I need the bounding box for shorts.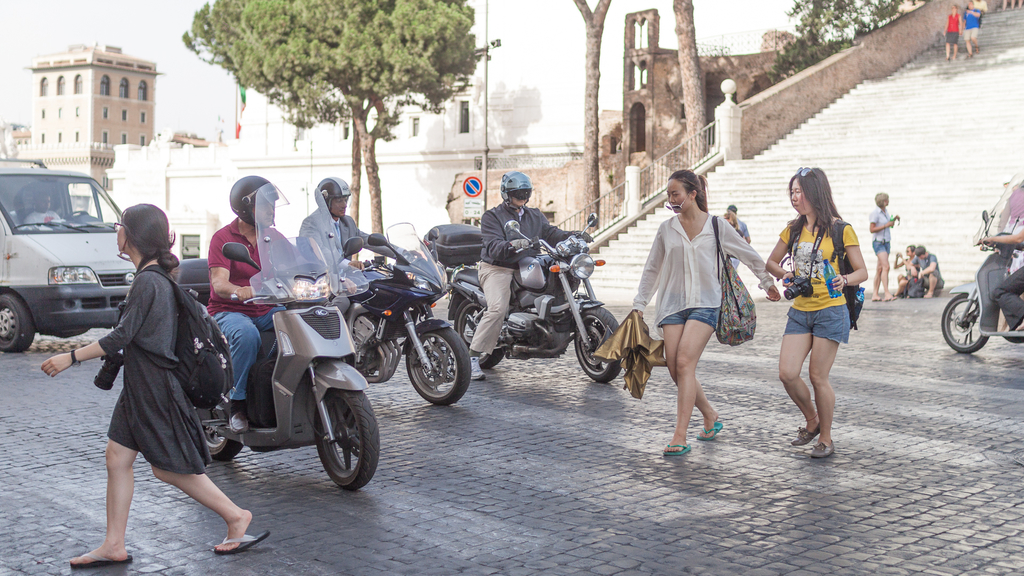
Here it is: select_region(782, 303, 851, 344).
